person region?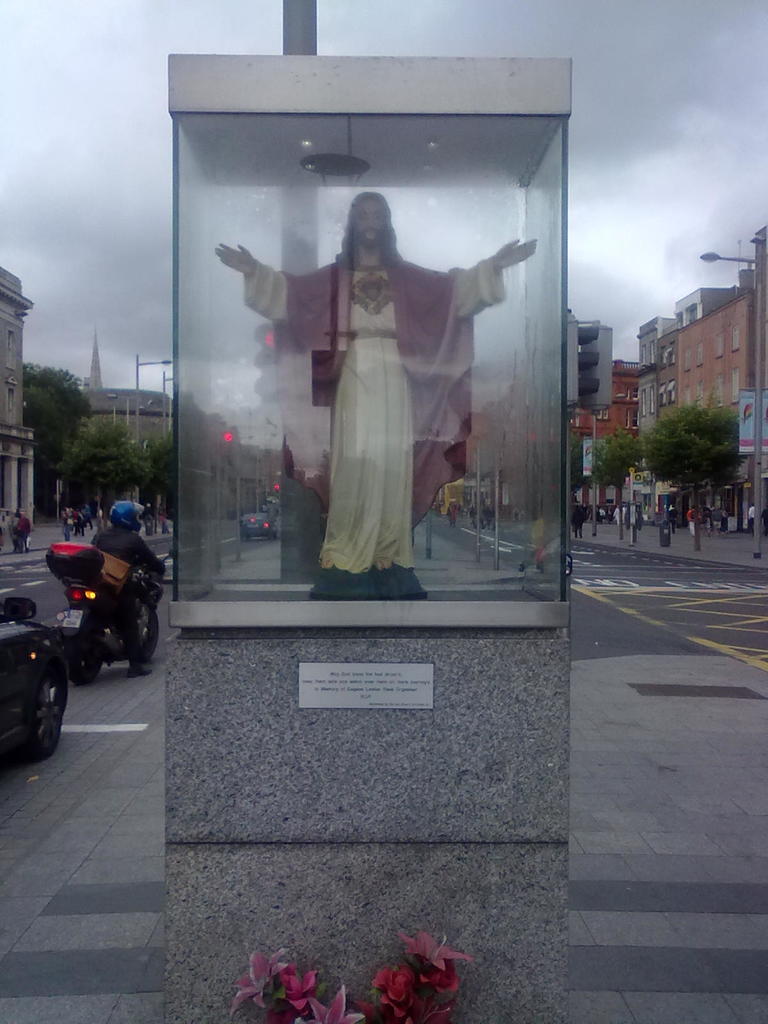
region(86, 504, 166, 673)
